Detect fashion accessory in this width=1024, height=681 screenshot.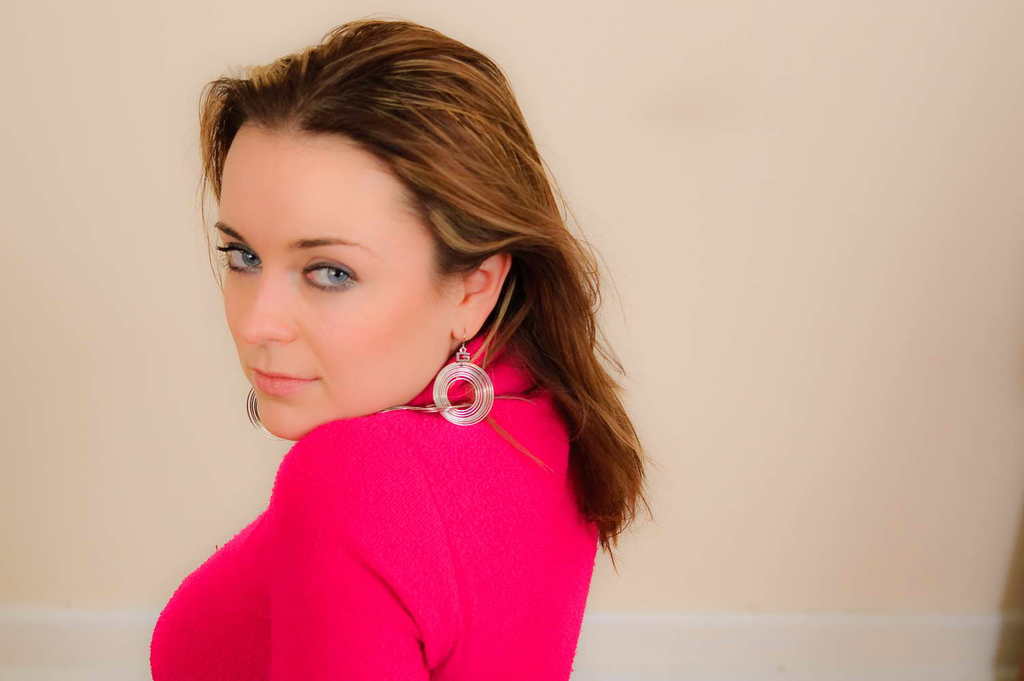
Detection: box(430, 326, 493, 428).
